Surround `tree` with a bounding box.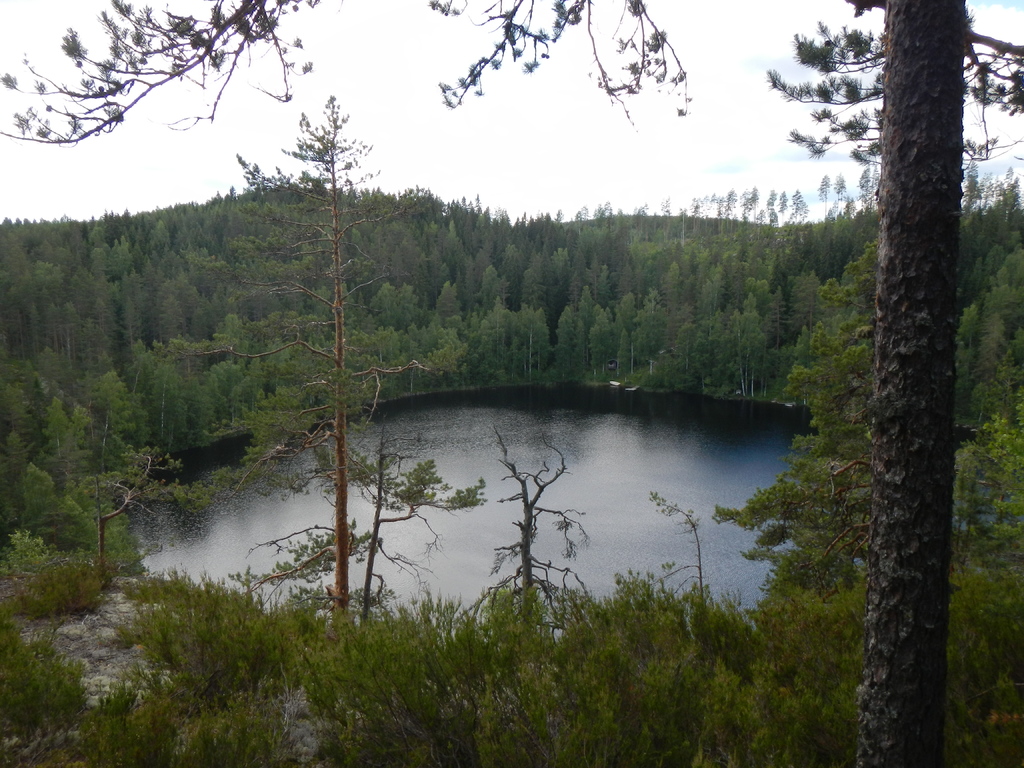
(left=547, top=302, right=573, bottom=381).
